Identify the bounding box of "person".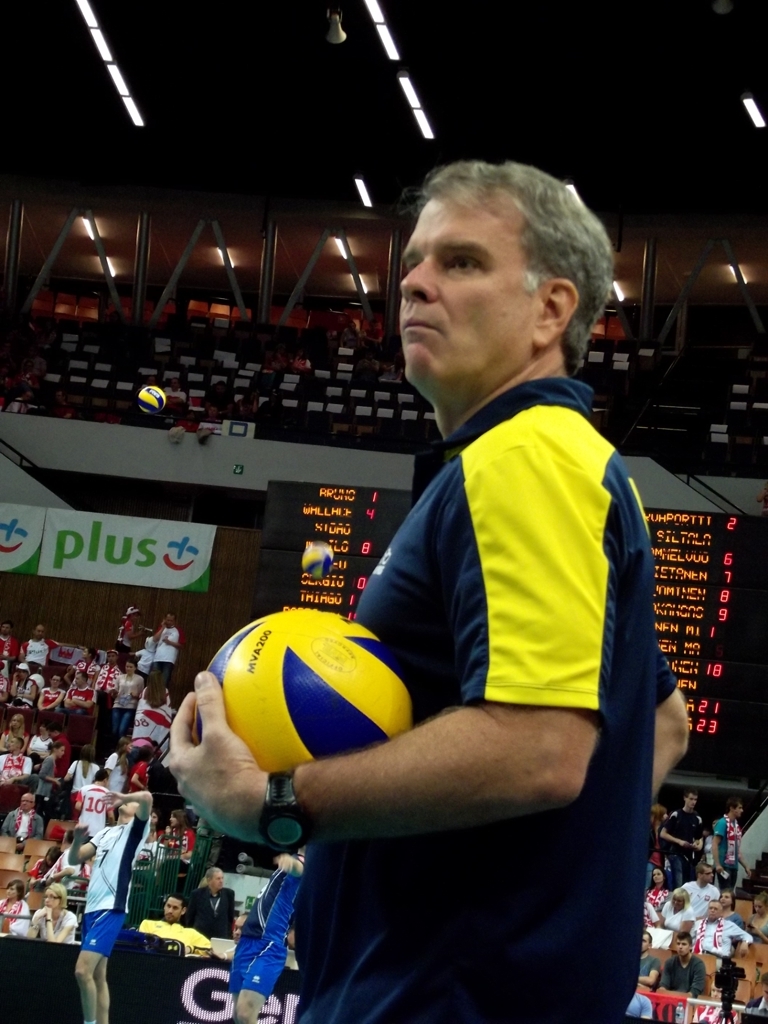
(139, 893, 215, 957).
